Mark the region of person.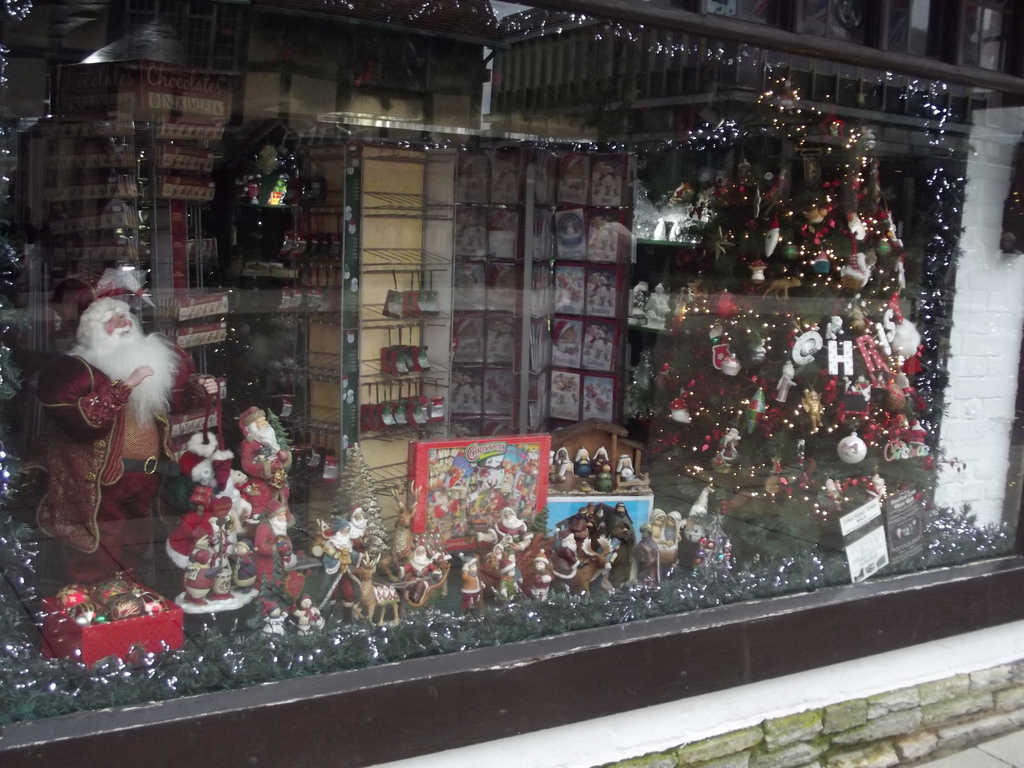
Region: box(345, 503, 370, 543).
